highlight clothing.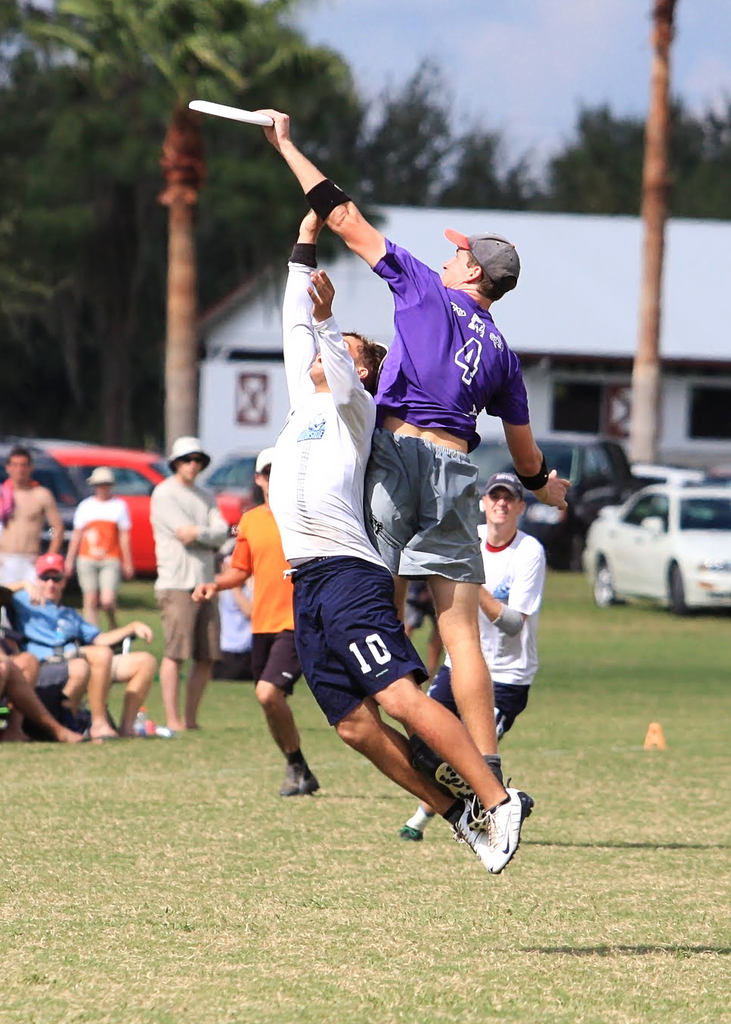
Highlighted region: bbox(0, 556, 108, 697).
